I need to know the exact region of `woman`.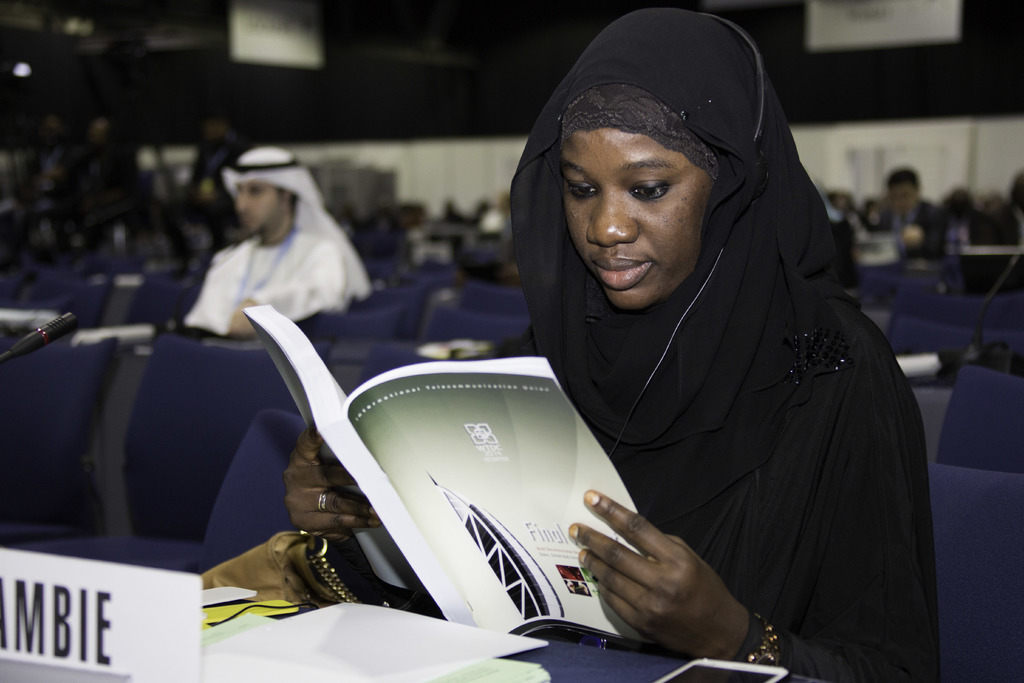
Region: region(319, 44, 913, 654).
